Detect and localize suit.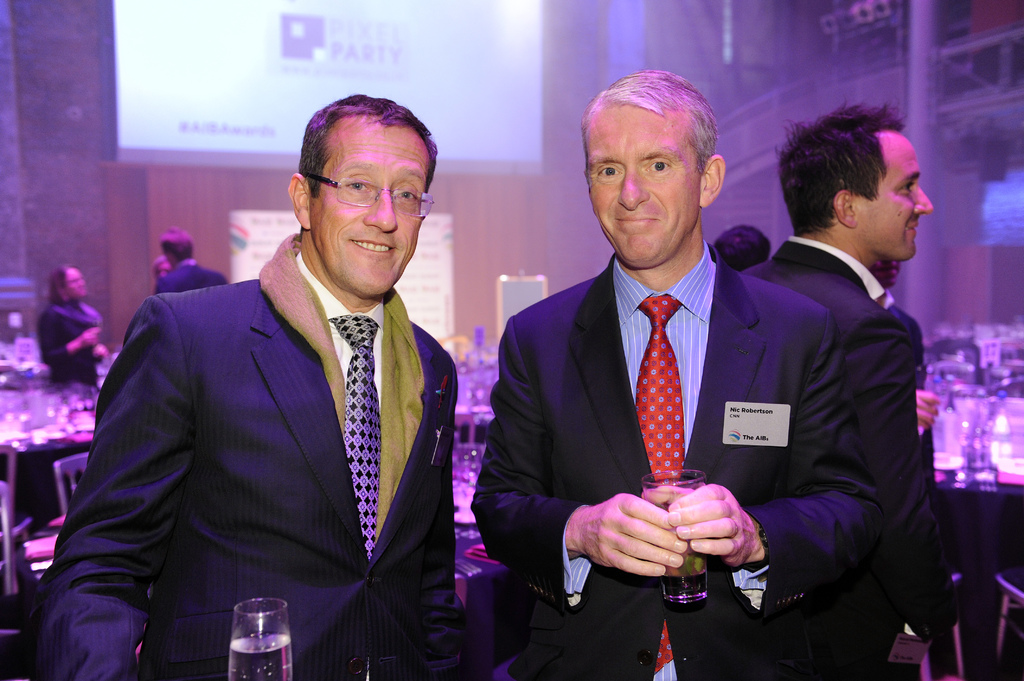
Localized at [x1=471, y1=252, x2=879, y2=680].
